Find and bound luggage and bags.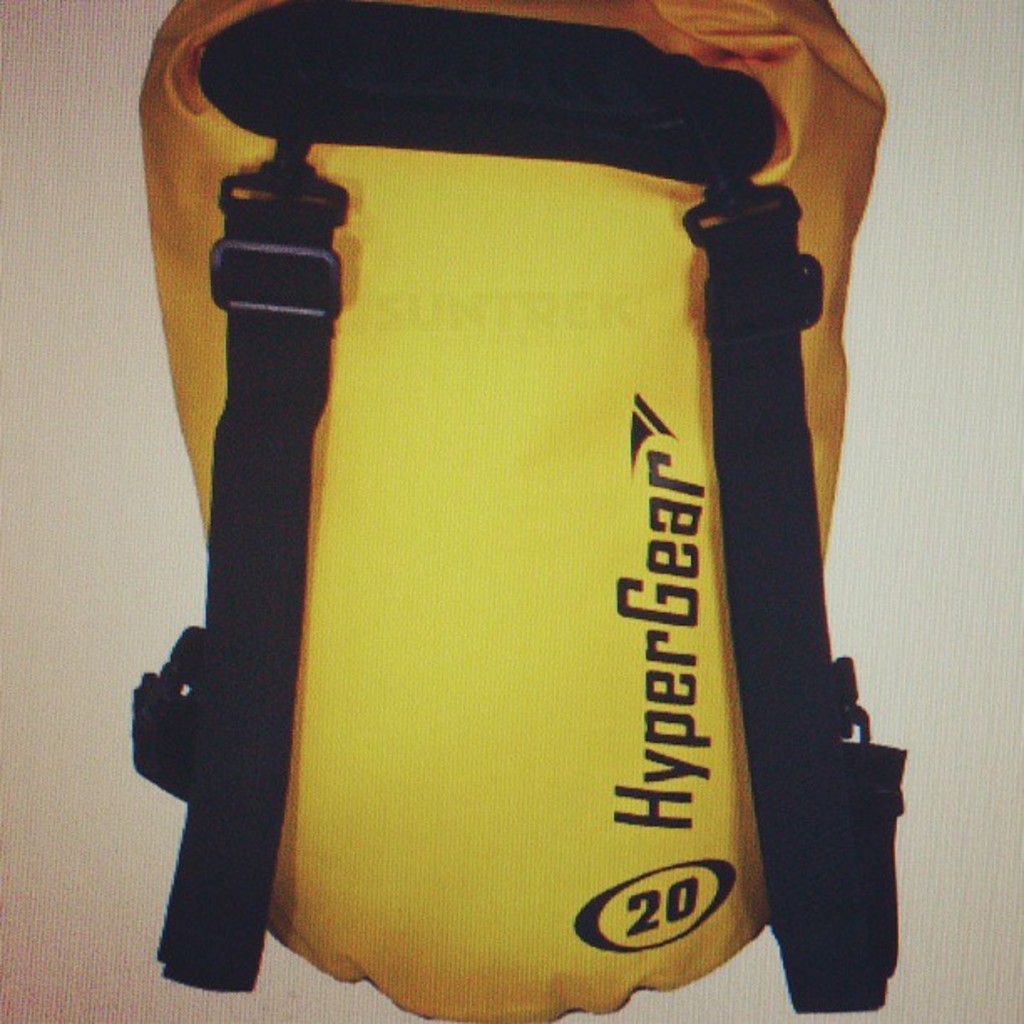
Bound: bbox=(114, 3, 895, 1023).
